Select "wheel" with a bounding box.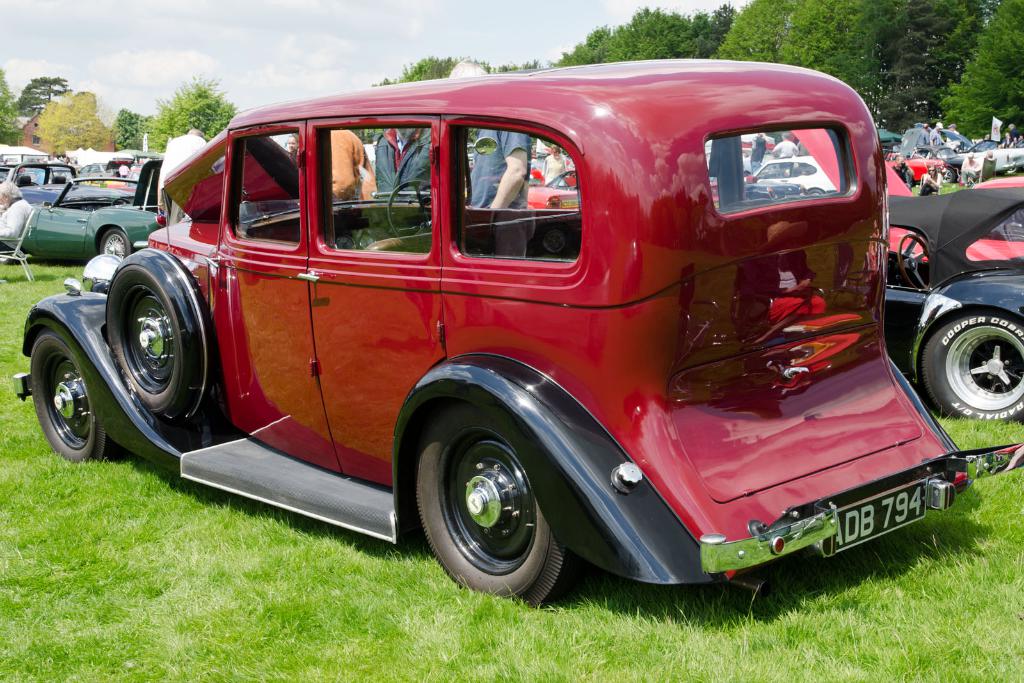
locate(897, 234, 927, 288).
